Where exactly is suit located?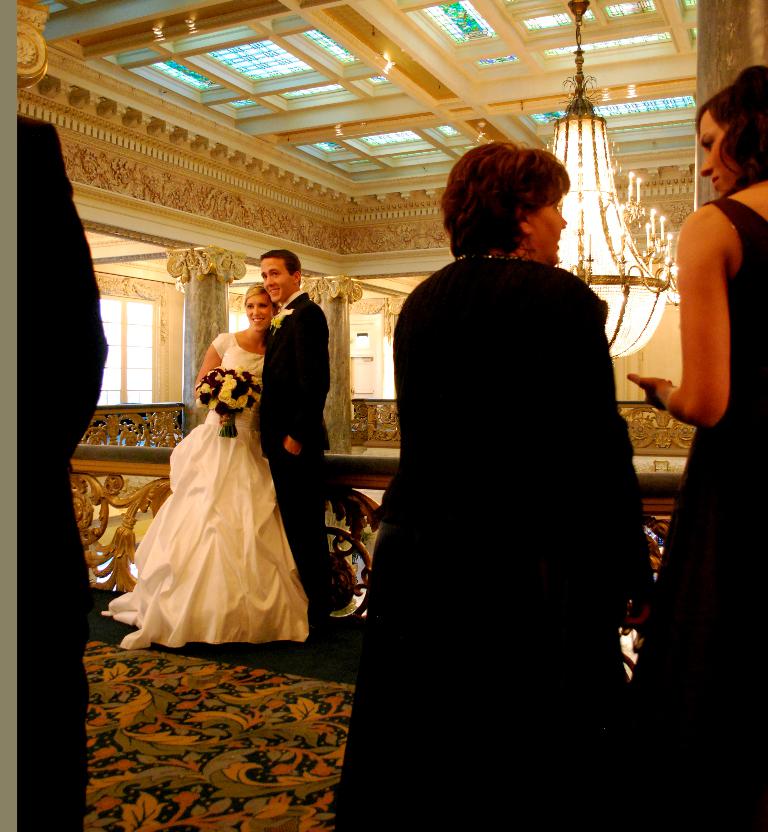
Its bounding box is crop(259, 291, 329, 633).
